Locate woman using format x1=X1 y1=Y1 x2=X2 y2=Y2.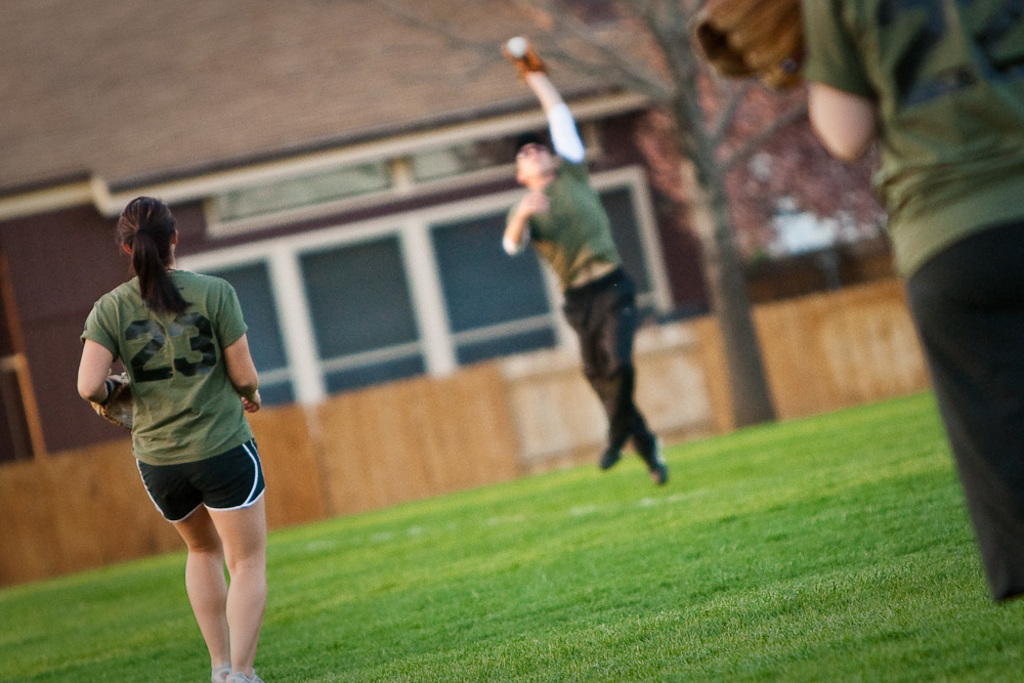
x1=68 y1=215 x2=281 y2=659.
